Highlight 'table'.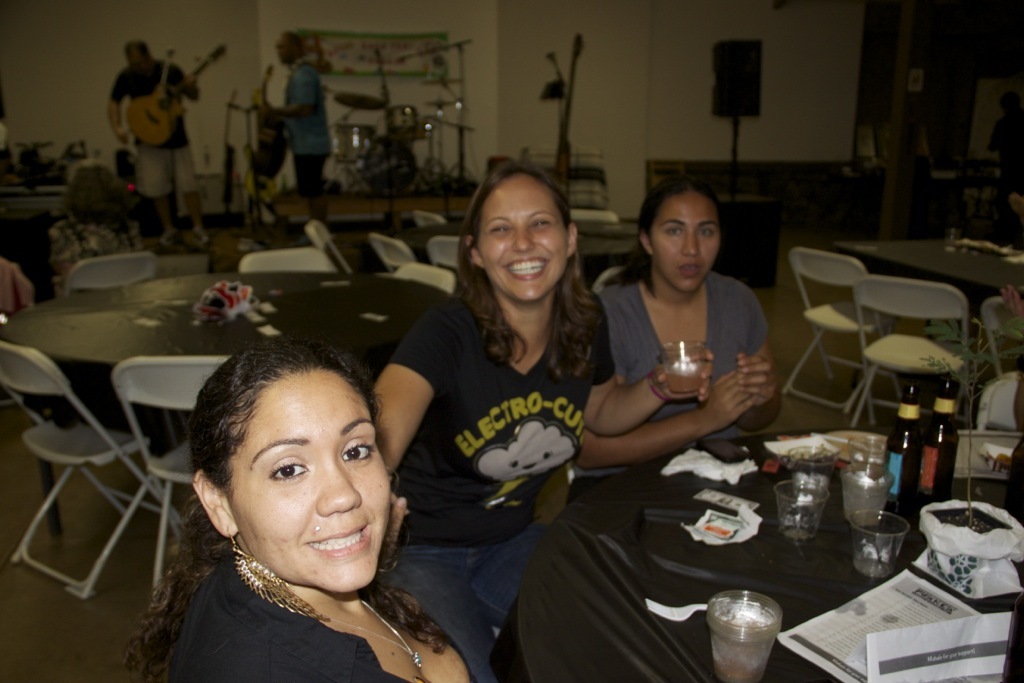
Highlighted region: Rect(834, 235, 1023, 304).
